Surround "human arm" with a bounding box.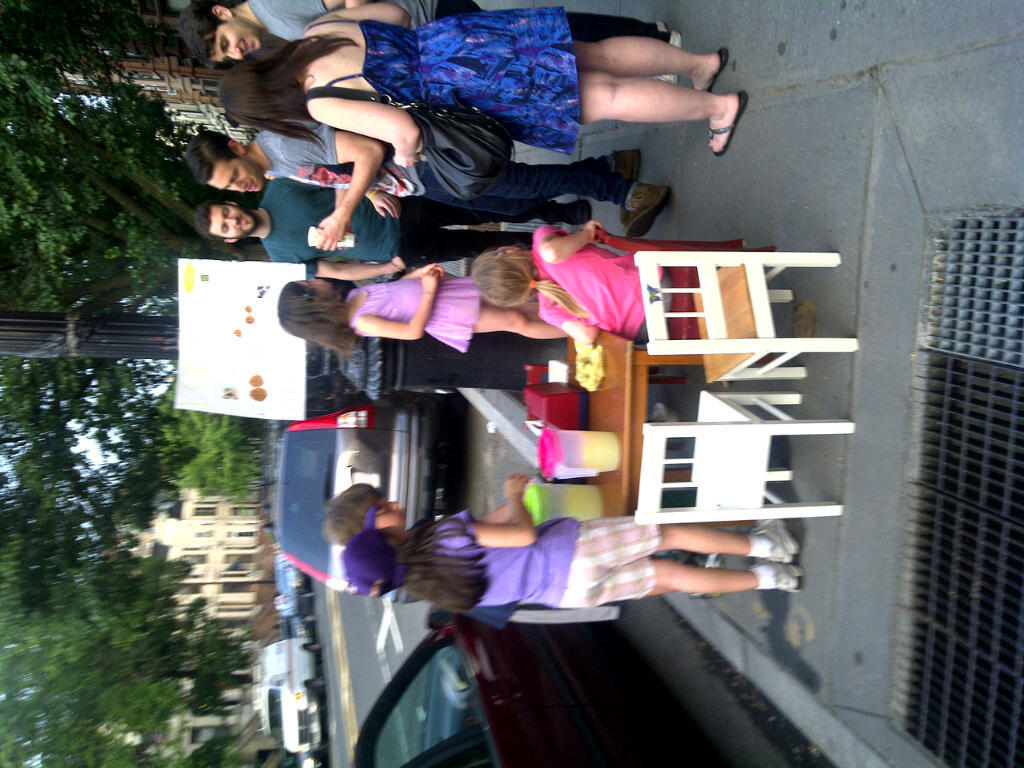
box=[482, 502, 512, 524].
